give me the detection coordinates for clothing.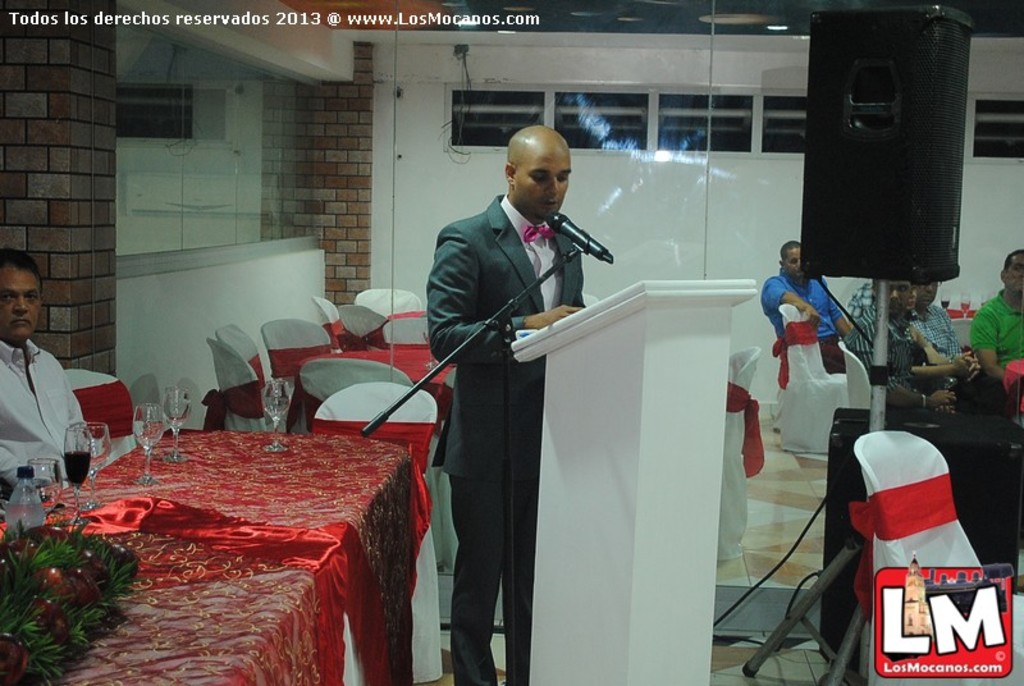
bbox(767, 270, 840, 344).
